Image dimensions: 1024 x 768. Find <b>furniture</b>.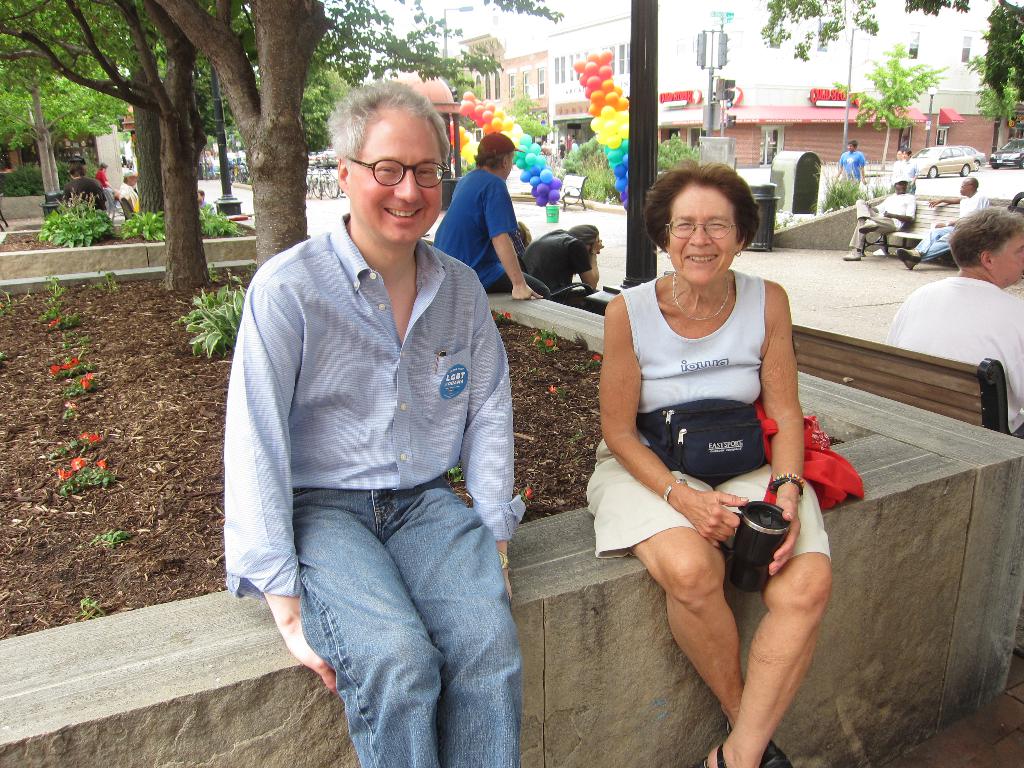
detection(859, 200, 1005, 255).
